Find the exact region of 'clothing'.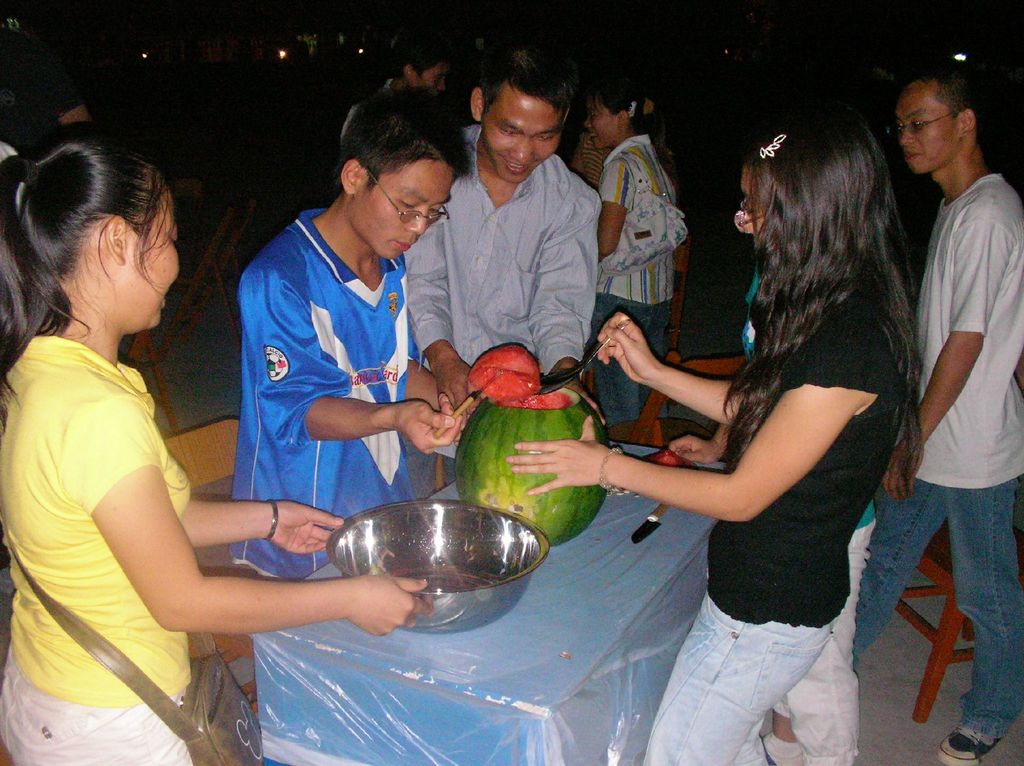
Exact region: (x1=0, y1=337, x2=196, y2=765).
